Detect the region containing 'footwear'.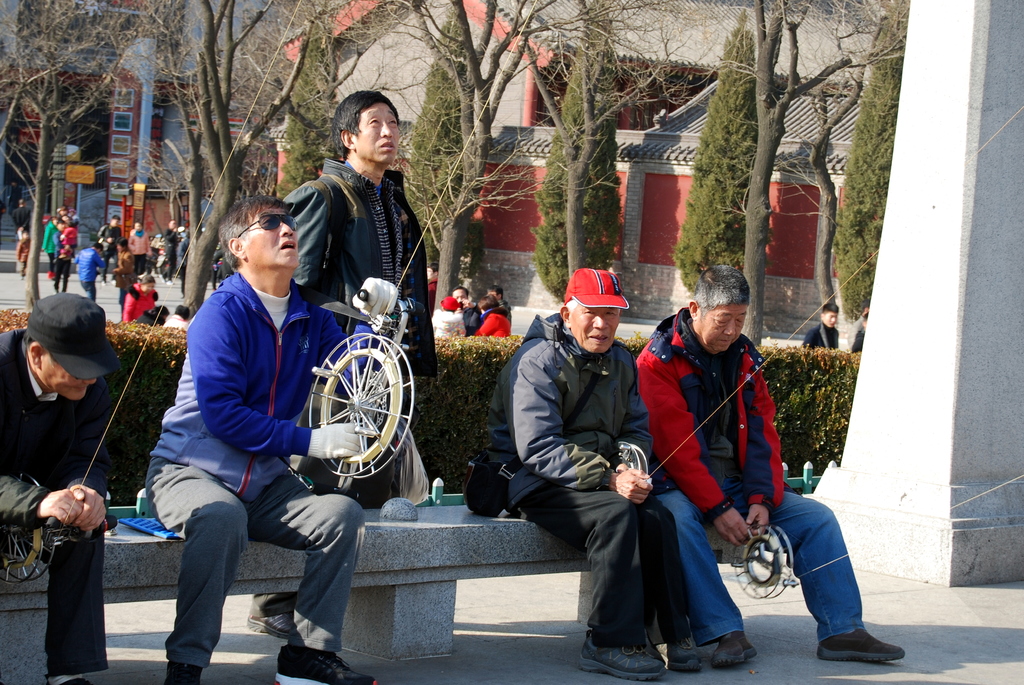
x1=669, y1=638, x2=705, y2=673.
